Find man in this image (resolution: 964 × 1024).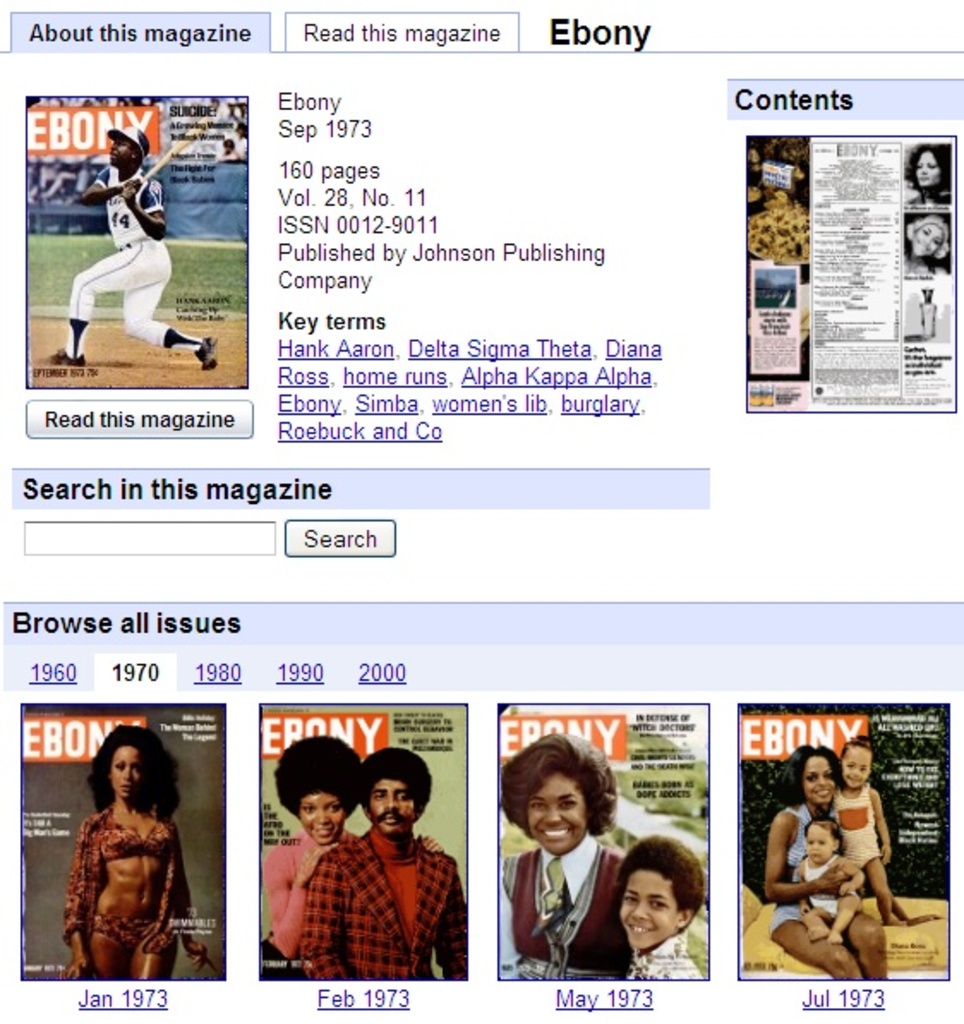
locate(46, 136, 196, 364).
